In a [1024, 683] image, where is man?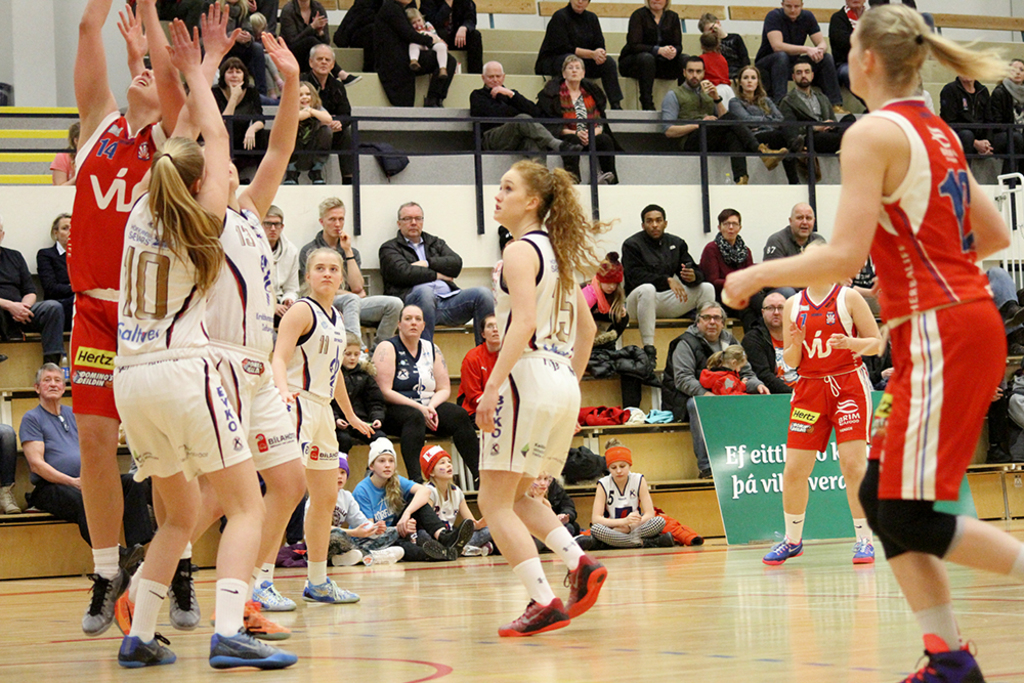
[x1=620, y1=201, x2=717, y2=366].
